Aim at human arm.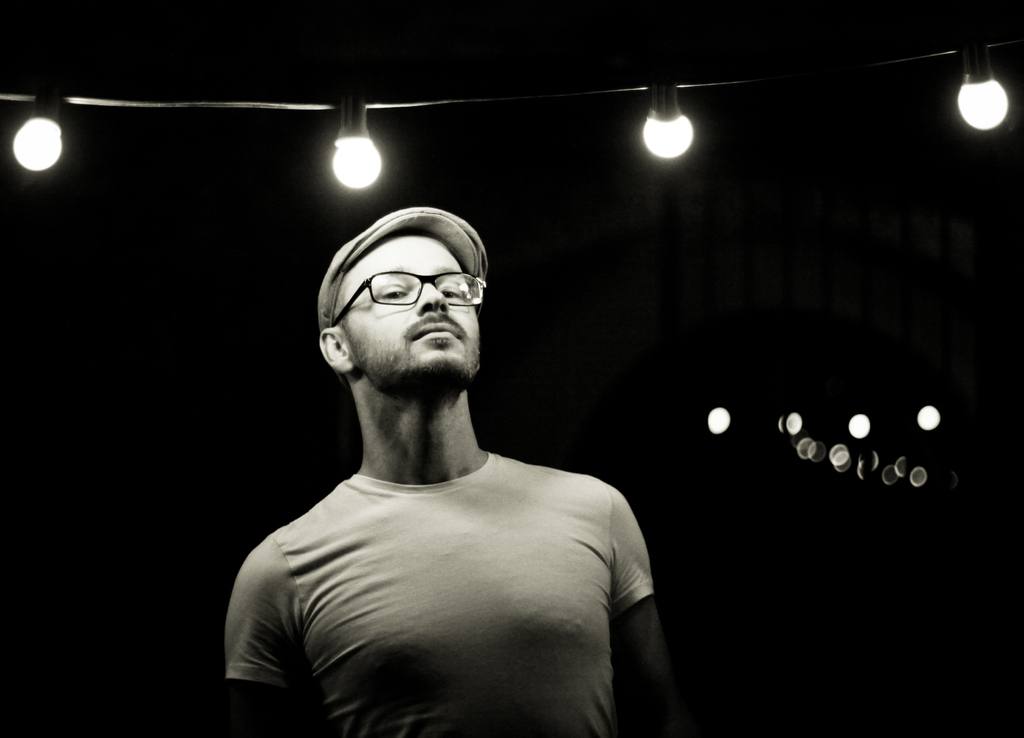
Aimed at (612, 595, 685, 734).
